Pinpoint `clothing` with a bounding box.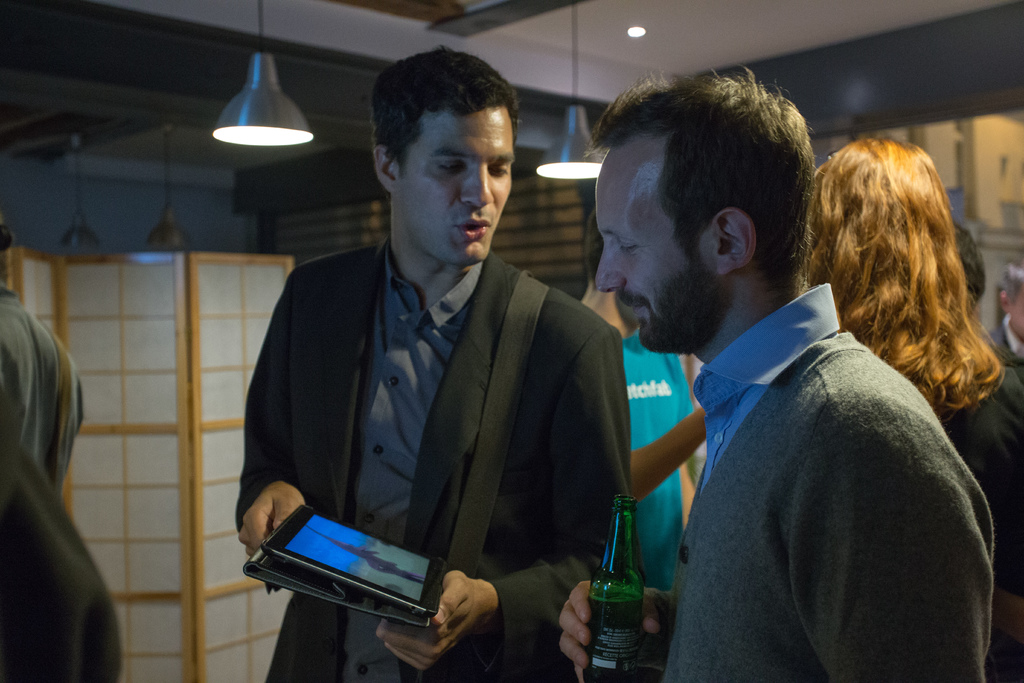
rect(0, 427, 124, 682).
